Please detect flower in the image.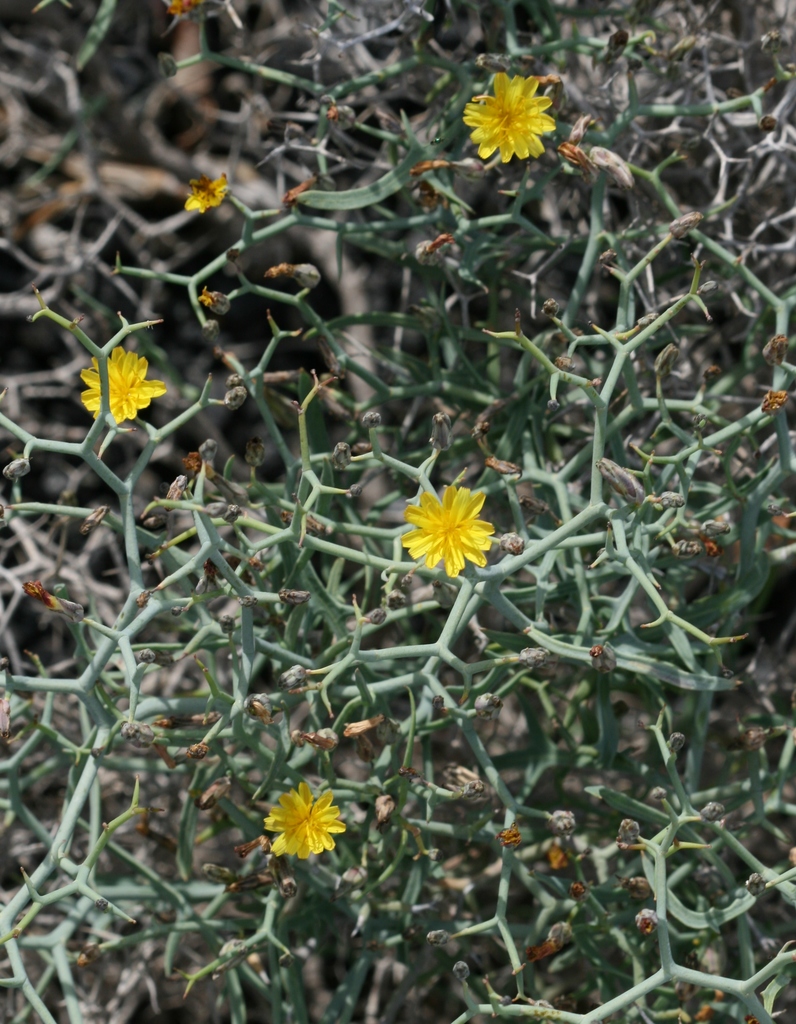
77:349:163:429.
